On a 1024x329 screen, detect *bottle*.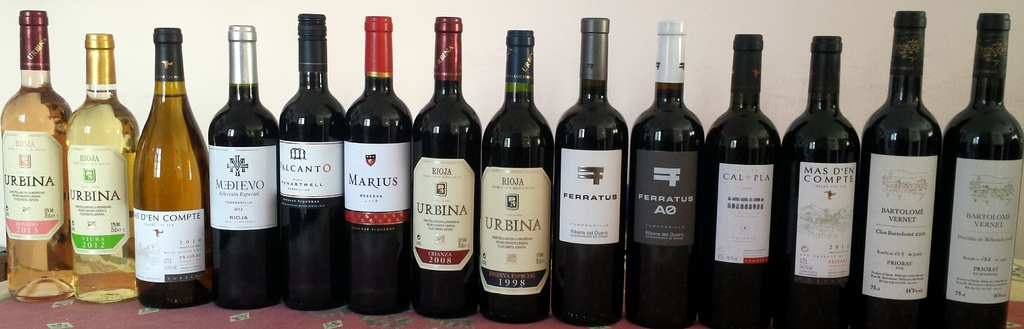
(616, 18, 704, 328).
